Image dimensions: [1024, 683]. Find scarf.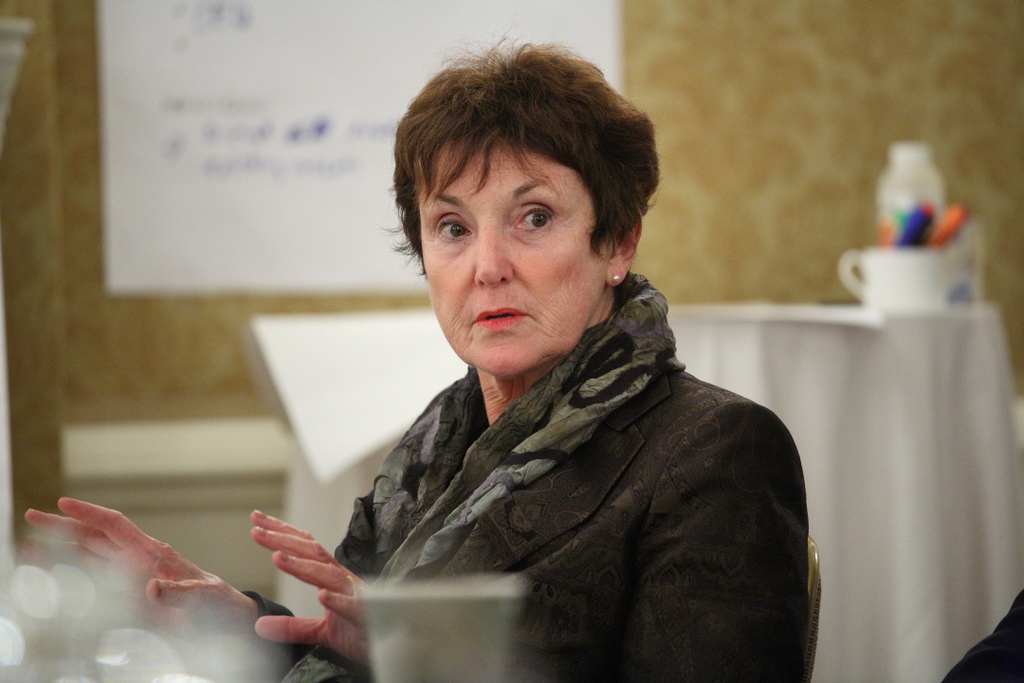
bbox(282, 271, 686, 682).
